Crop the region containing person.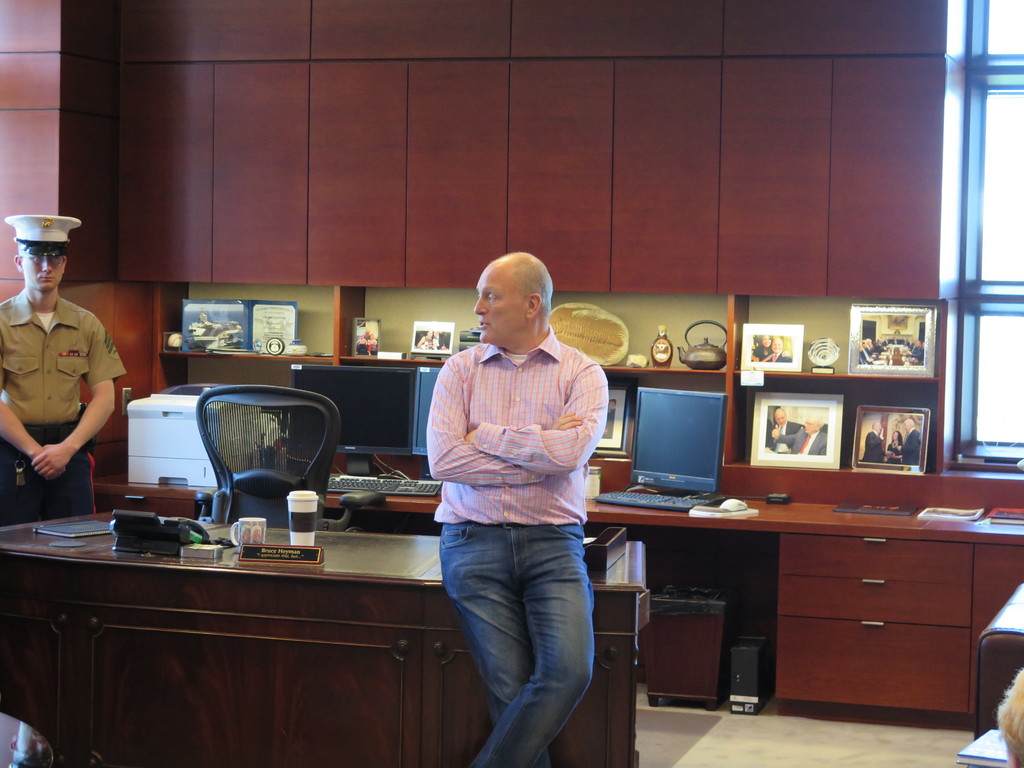
Crop region: bbox=[441, 343, 453, 351].
